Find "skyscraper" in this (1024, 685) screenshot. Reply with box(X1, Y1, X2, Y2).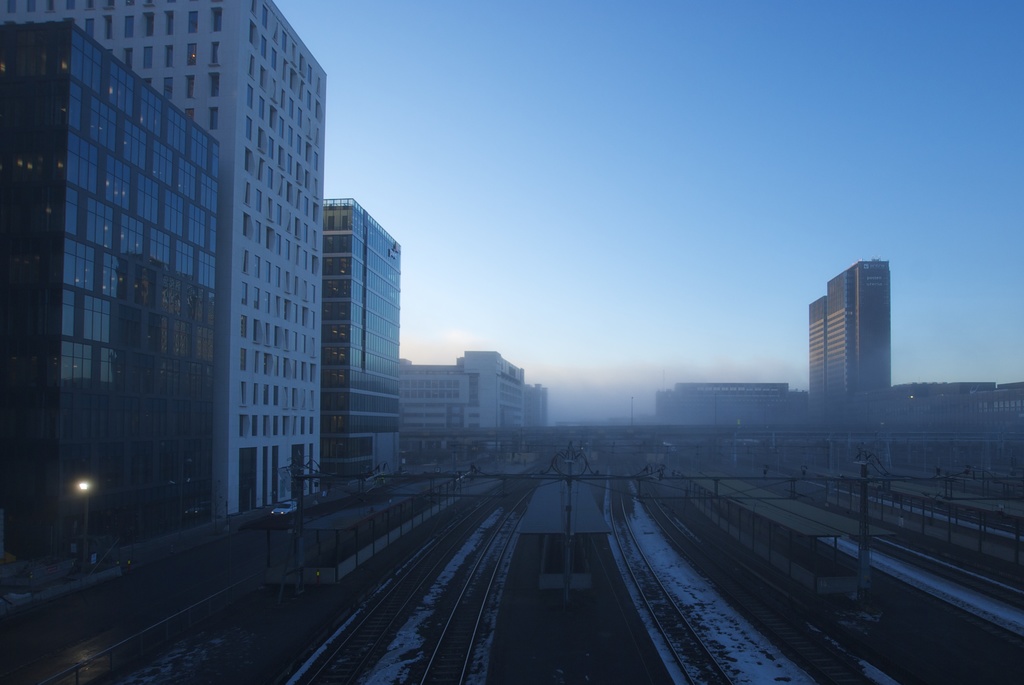
box(392, 348, 544, 439).
